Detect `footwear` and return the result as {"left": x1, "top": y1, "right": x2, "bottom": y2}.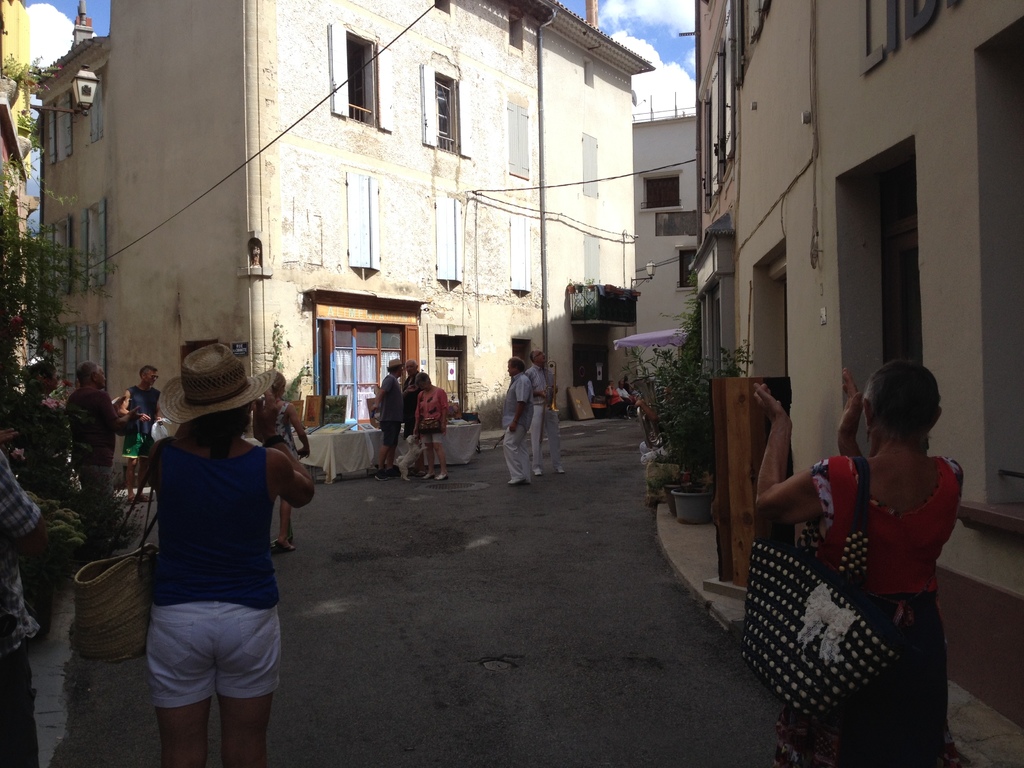
{"left": 534, "top": 467, "right": 544, "bottom": 481}.
